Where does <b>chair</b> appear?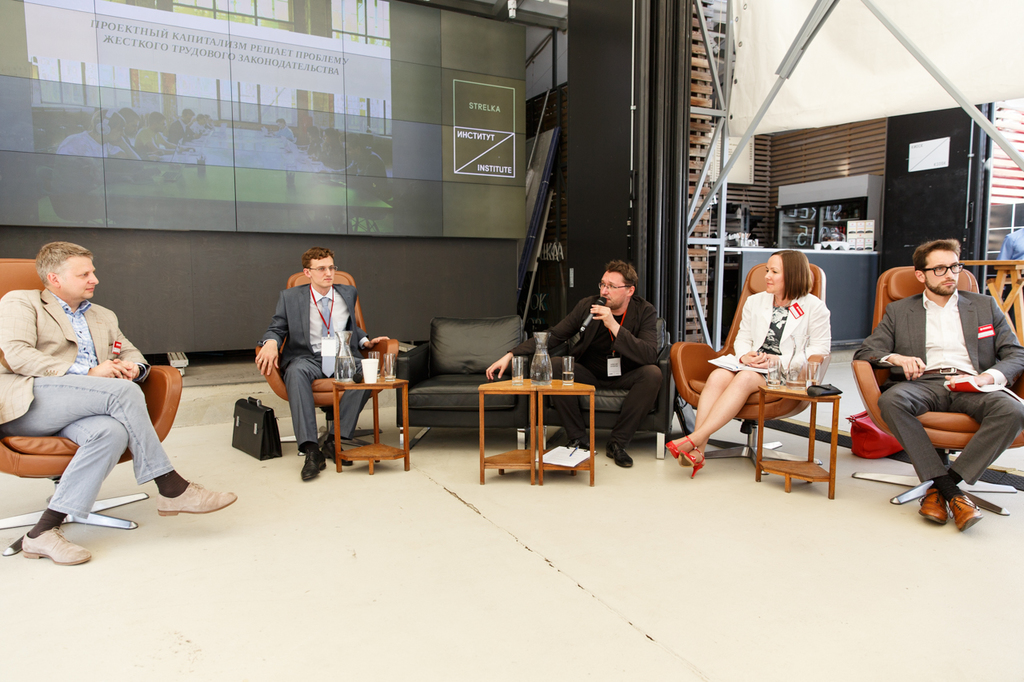
Appears at {"x1": 846, "y1": 263, "x2": 1023, "y2": 519}.
